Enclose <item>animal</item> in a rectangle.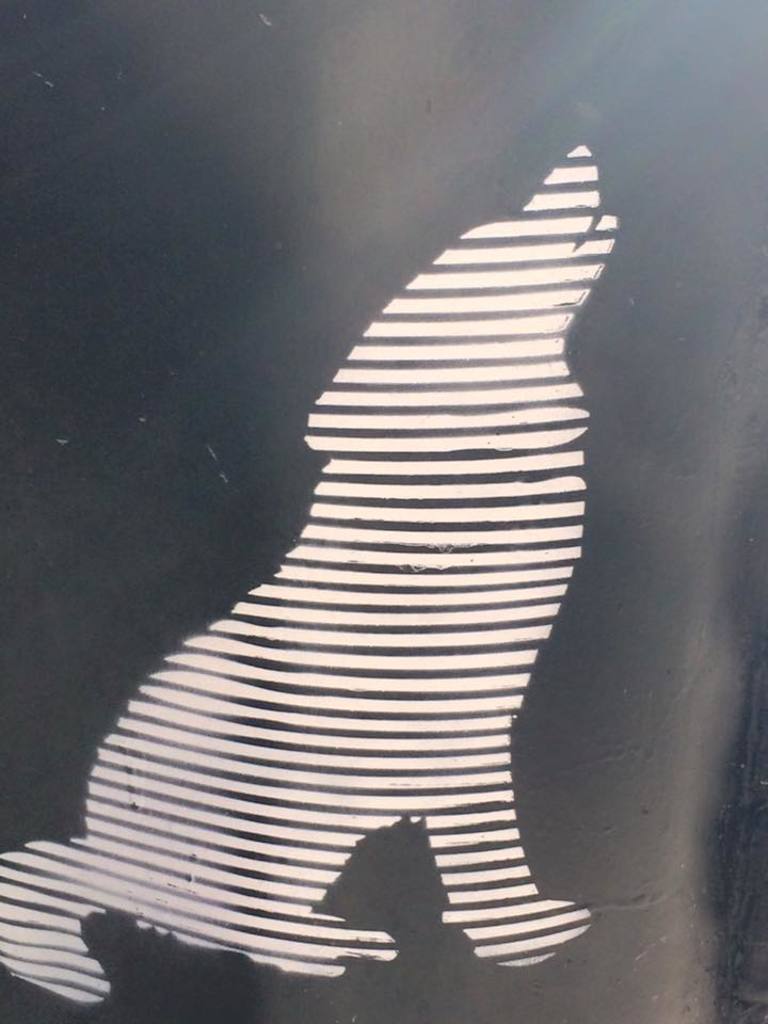
box=[0, 126, 621, 1019].
